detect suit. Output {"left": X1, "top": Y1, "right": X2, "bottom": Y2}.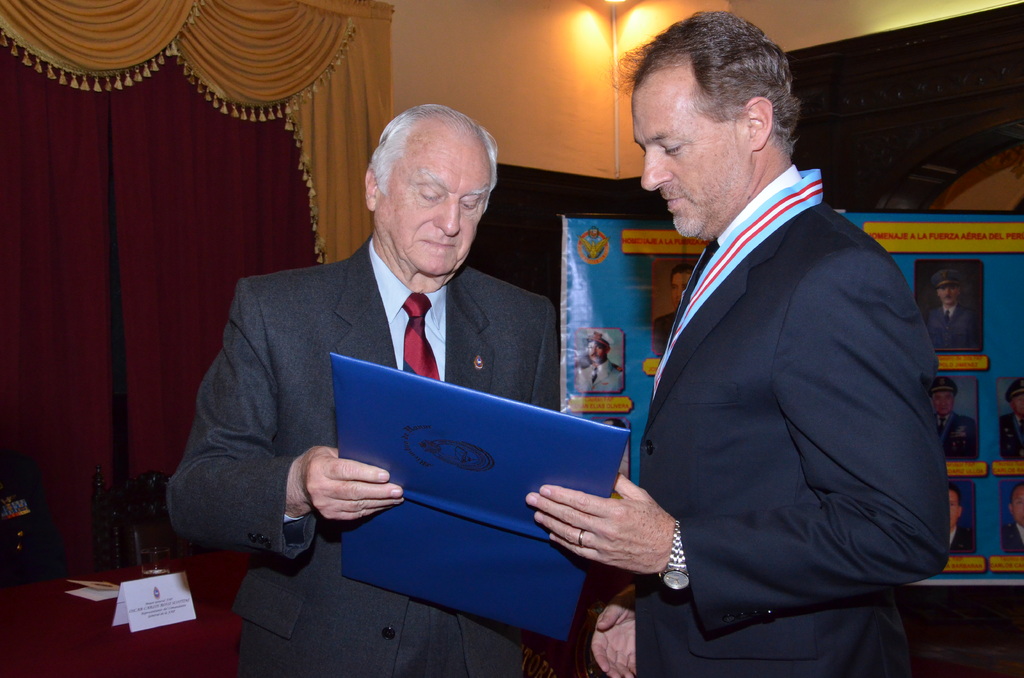
{"left": 168, "top": 230, "right": 563, "bottom": 677}.
